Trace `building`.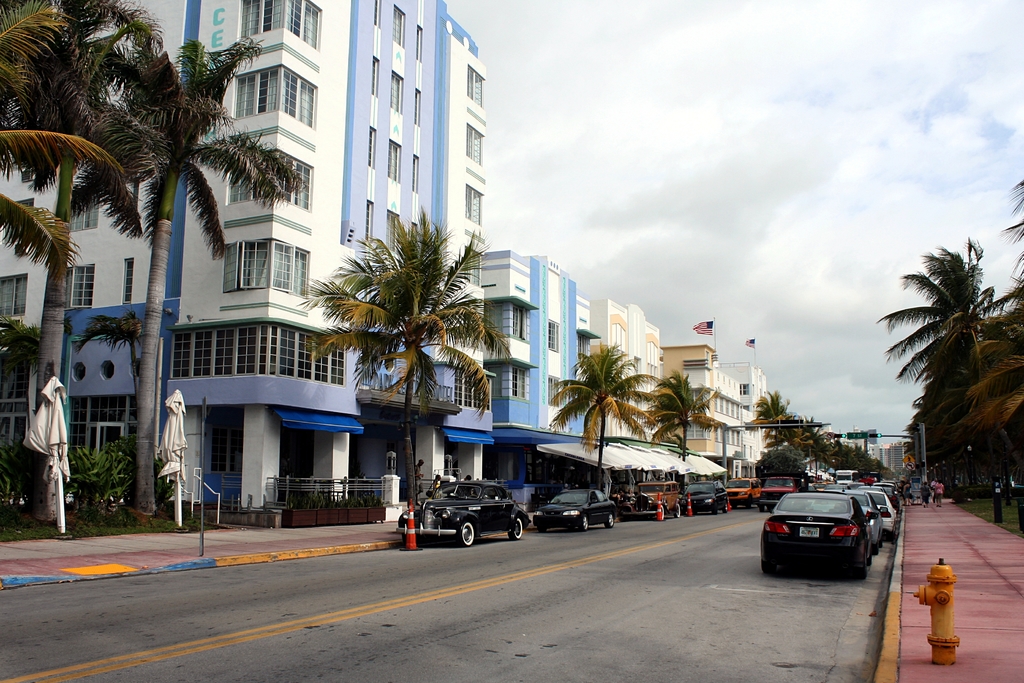
Traced to l=884, t=441, r=909, b=473.
